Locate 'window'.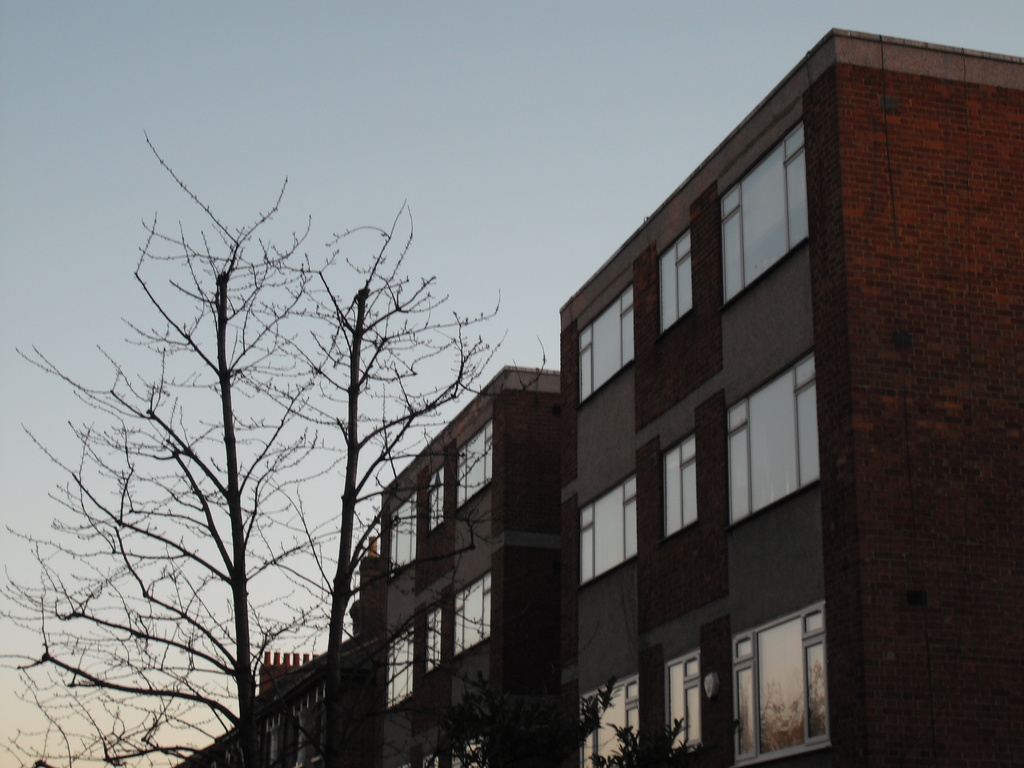
Bounding box: <bbox>650, 219, 700, 336</bbox>.
